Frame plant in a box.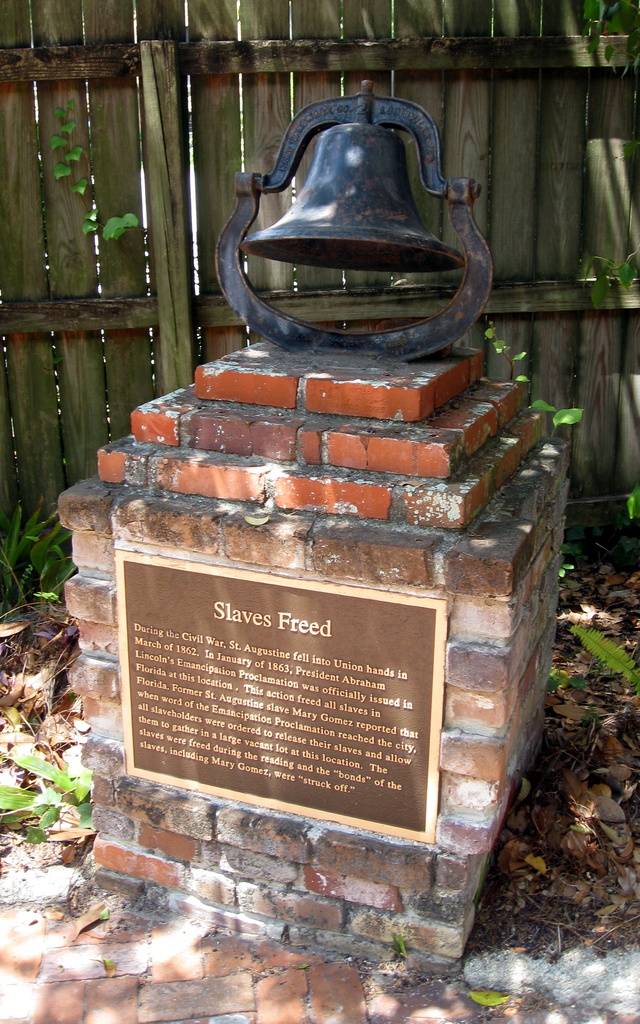
region(0, 732, 104, 858).
